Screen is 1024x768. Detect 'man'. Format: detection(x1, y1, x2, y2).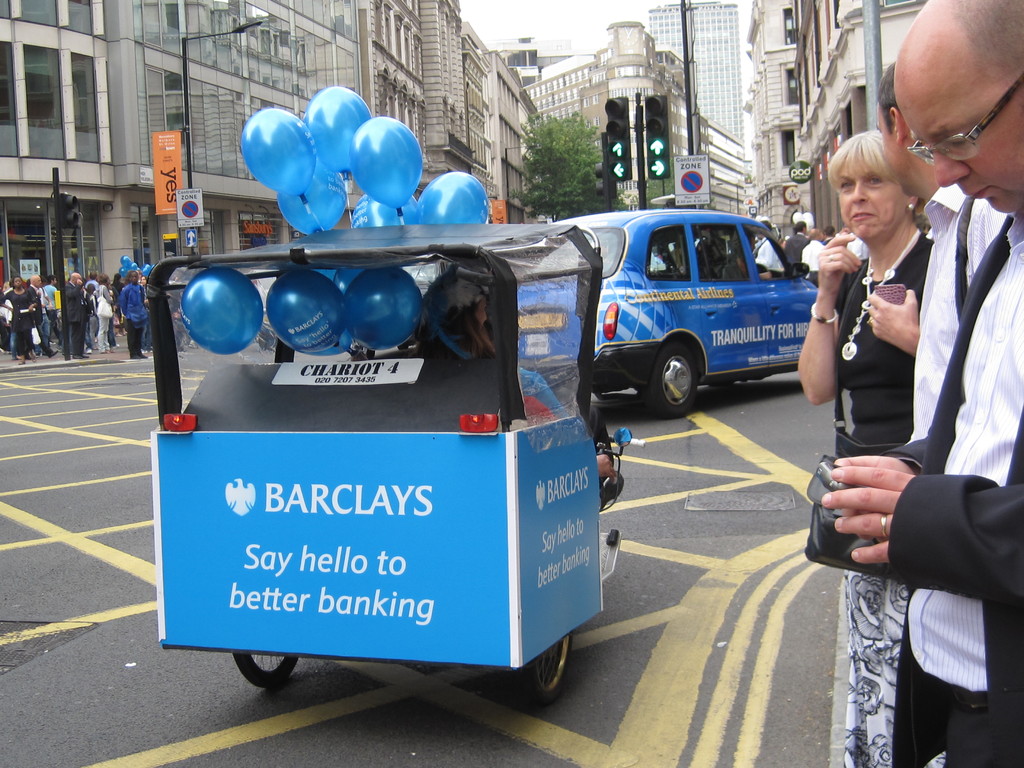
detection(783, 219, 810, 266).
